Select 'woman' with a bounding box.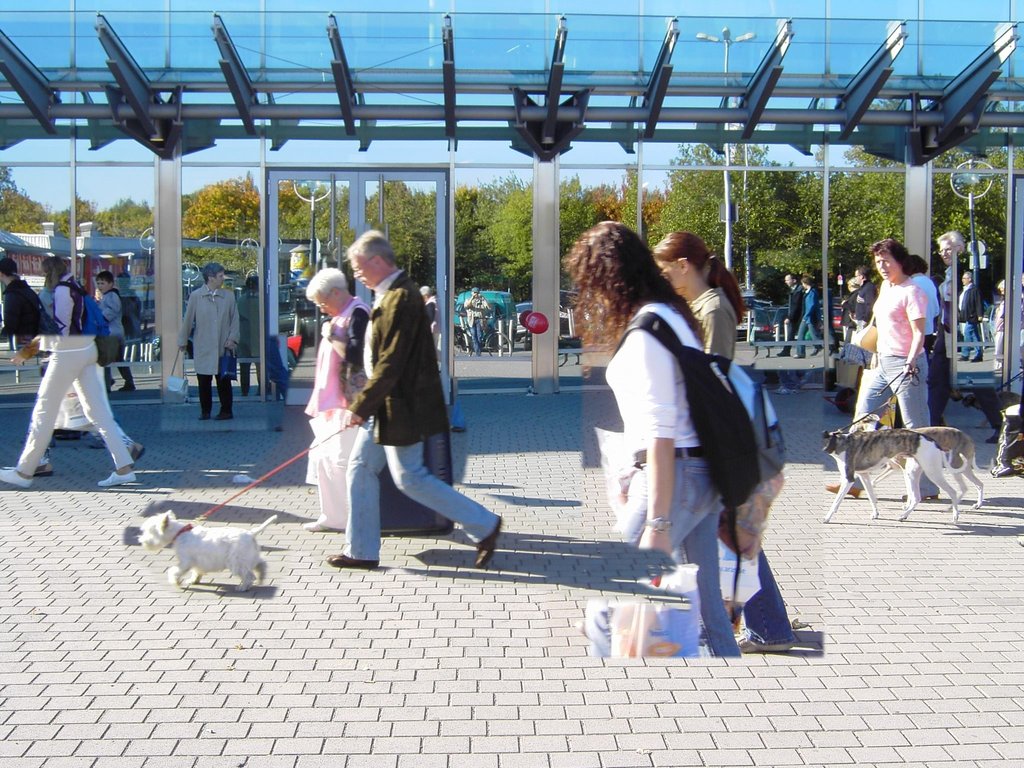
left=829, top=240, right=945, bottom=500.
